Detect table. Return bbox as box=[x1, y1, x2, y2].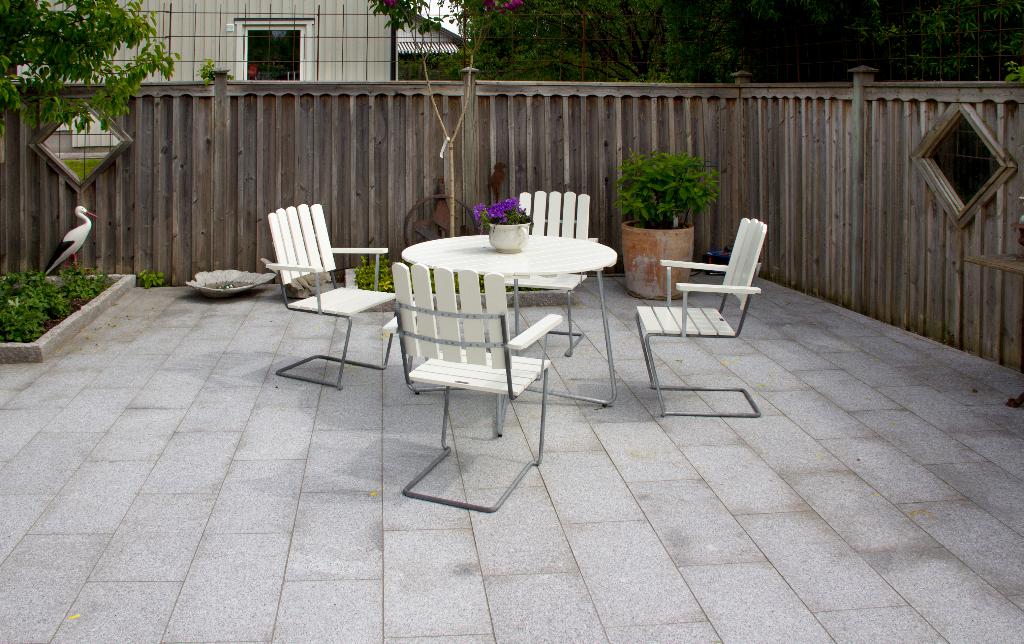
box=[393, 223, 622, 440].
